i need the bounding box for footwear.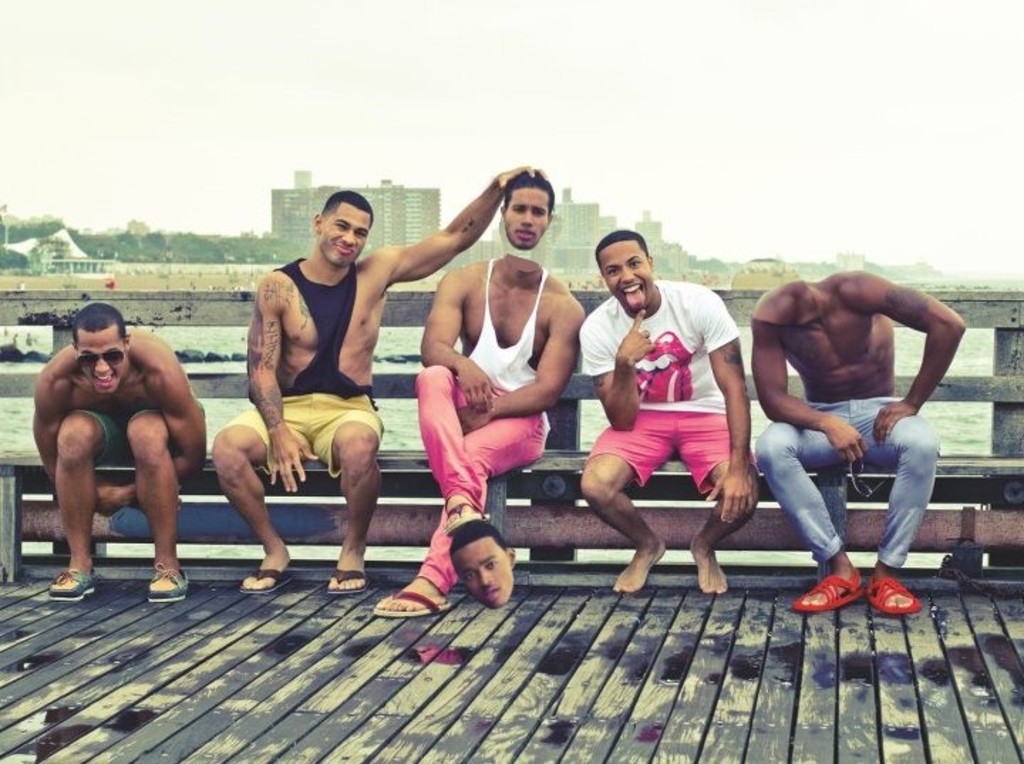
Here it is: 786 562 868 612.
